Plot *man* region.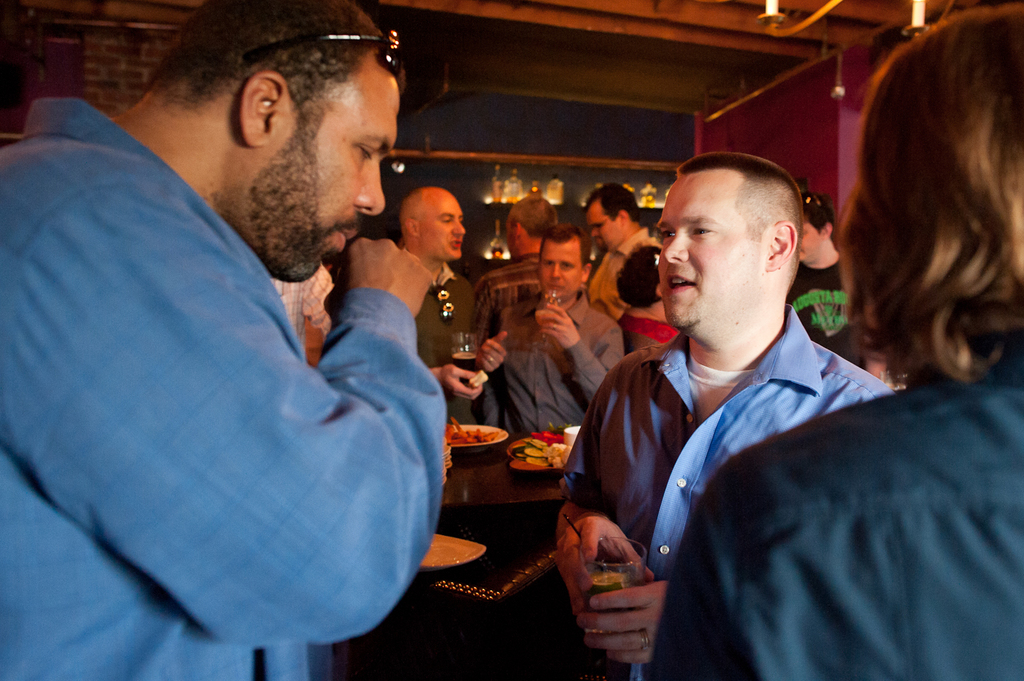
Plotted at {"left": 647, "top": 1, "right": 1023, "bottom": 680}.
